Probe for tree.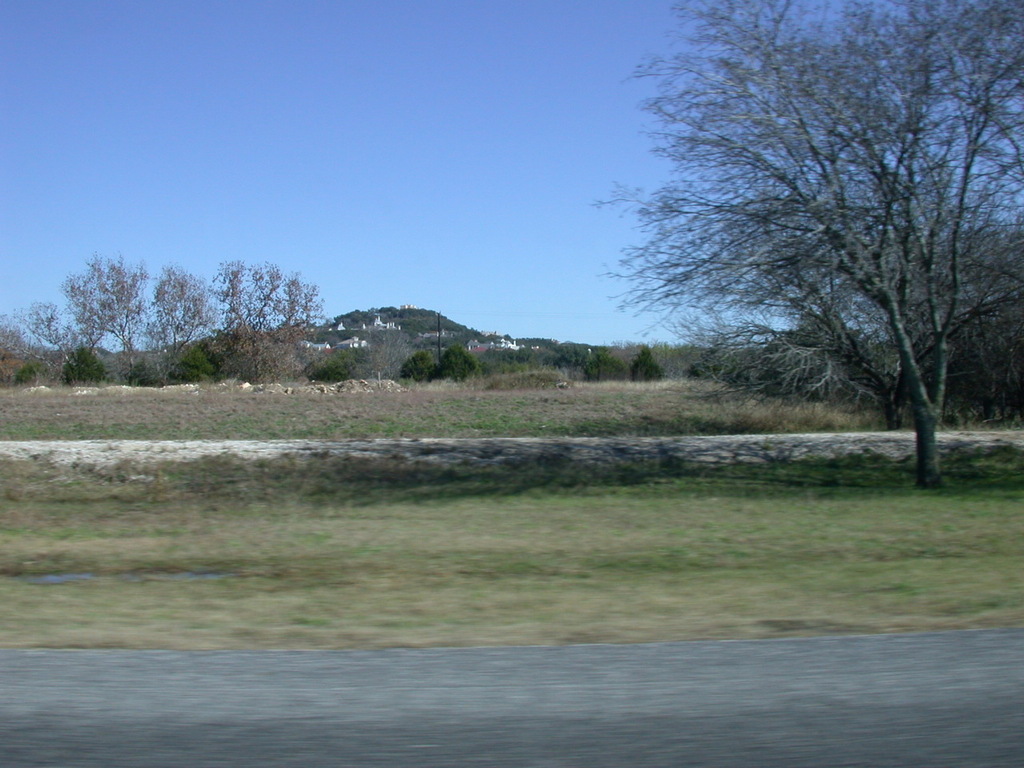
Probe result: 305,342,370,383.
